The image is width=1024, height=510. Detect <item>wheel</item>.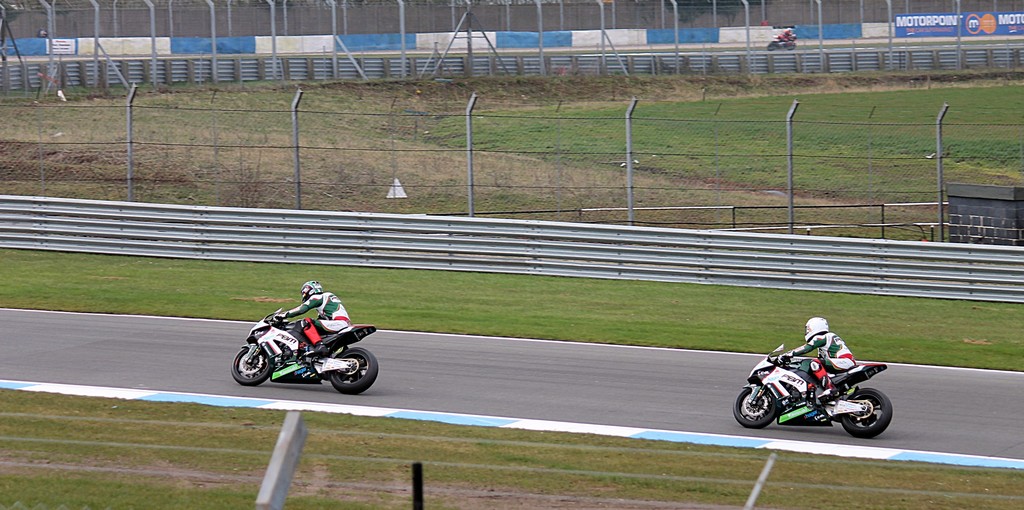
Detection: (left=324, top=349, right=383, bottom=393).
